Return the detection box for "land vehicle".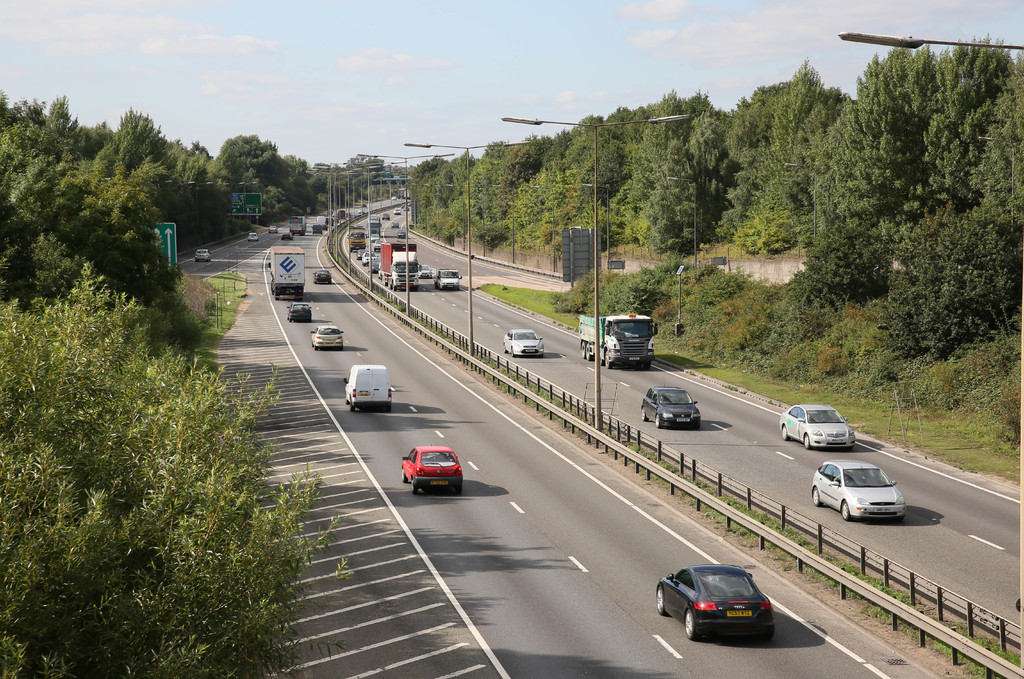
Rect(311, 267, 333, 284).
